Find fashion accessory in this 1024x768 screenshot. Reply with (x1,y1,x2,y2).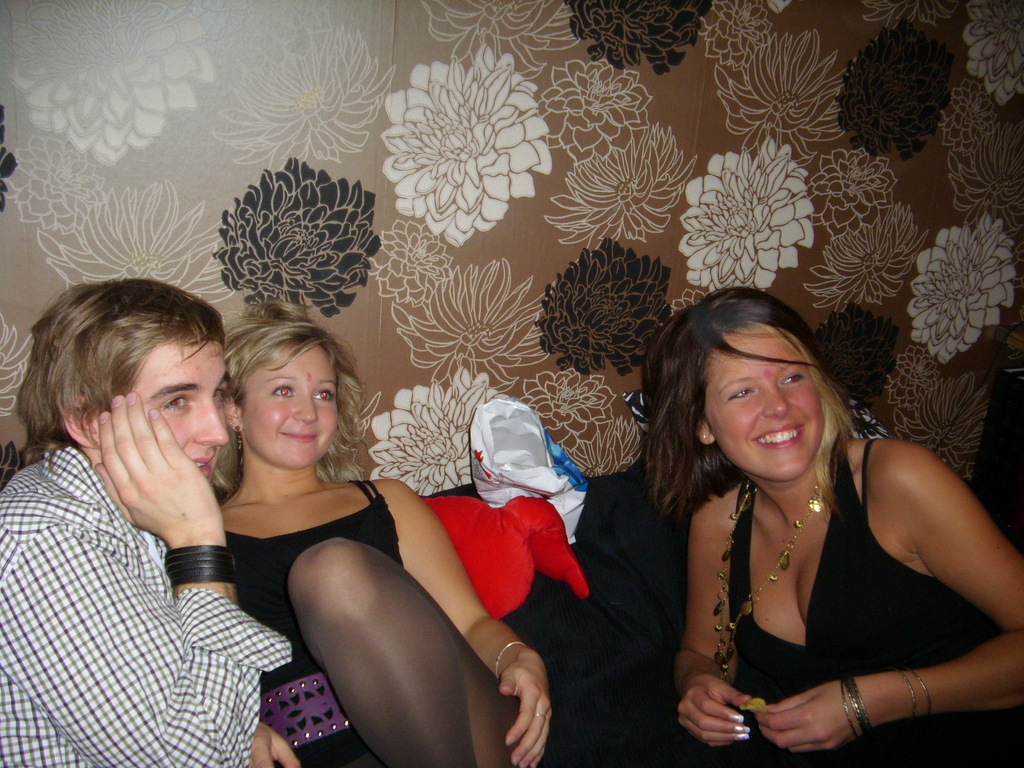
(711,481,824,684).
